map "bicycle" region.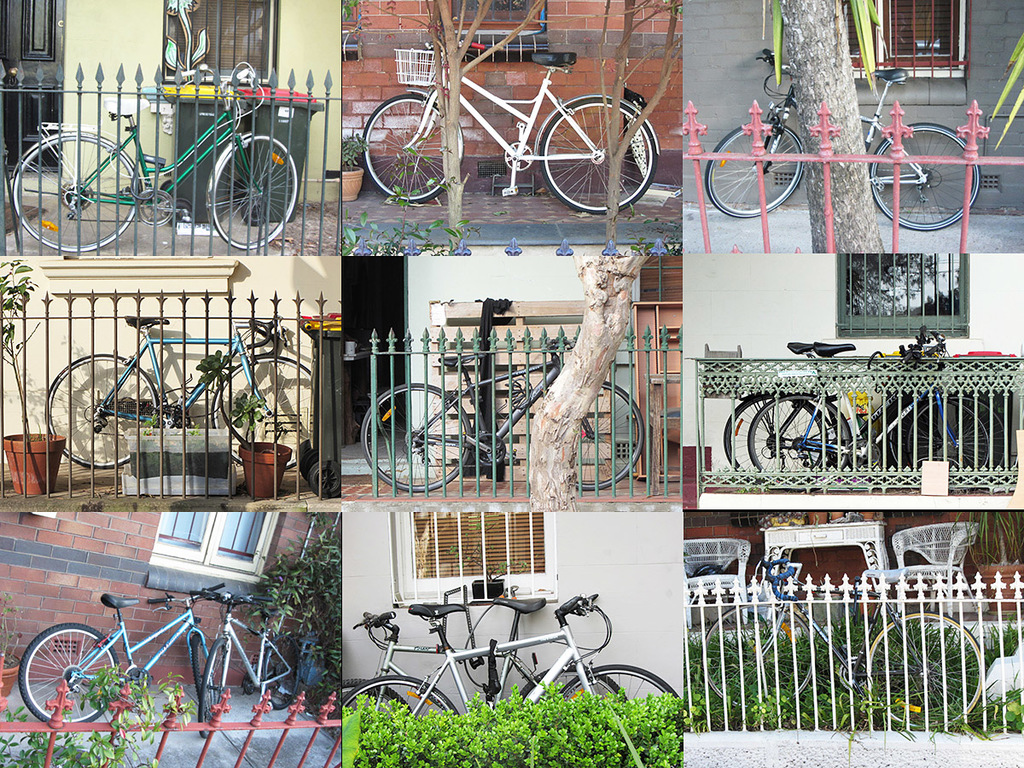
Mapped to [left=743, top=322, right=1004, bottom=493].
